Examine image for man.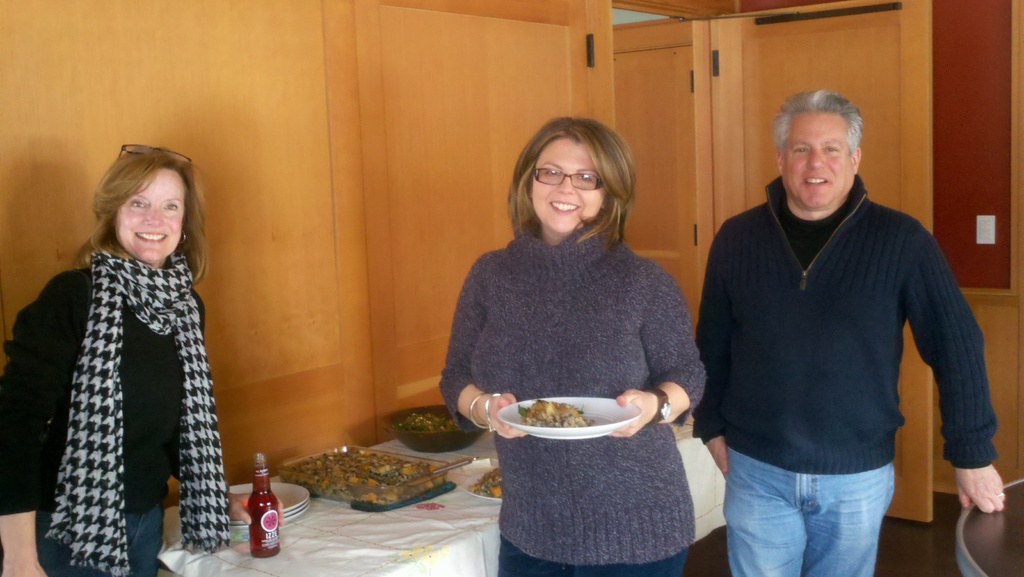
Examination result: (x1=684, y1=72, x2=1001, y2=559).
